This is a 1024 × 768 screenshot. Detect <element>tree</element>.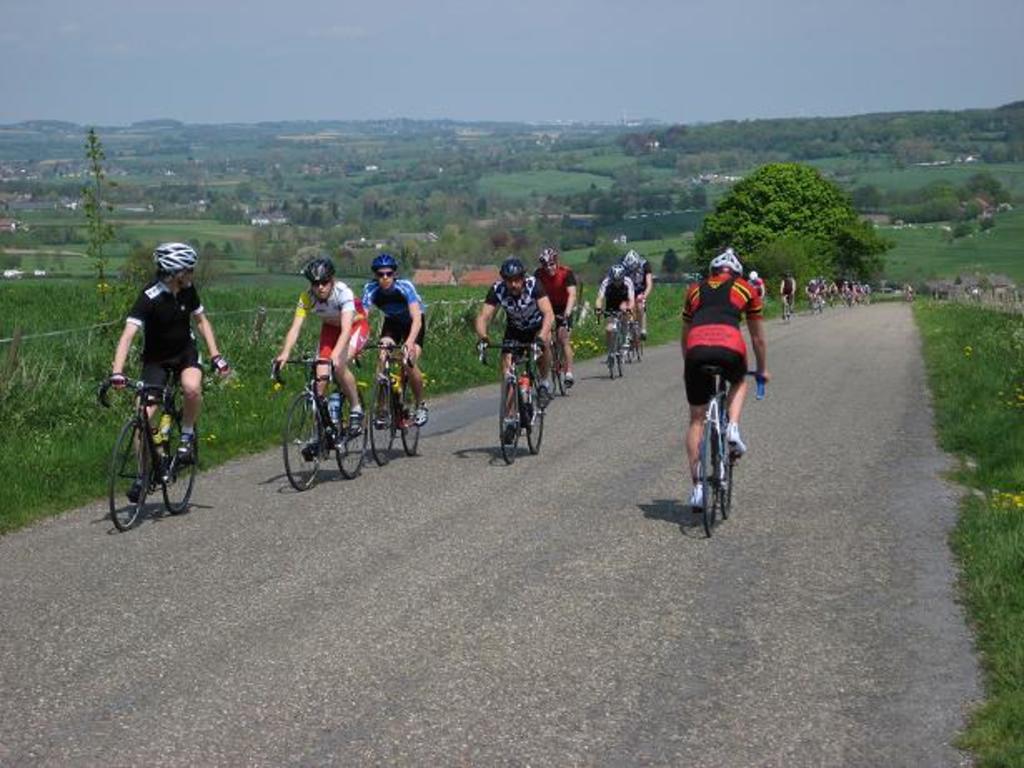
locate(748, 228, 804, 298).
